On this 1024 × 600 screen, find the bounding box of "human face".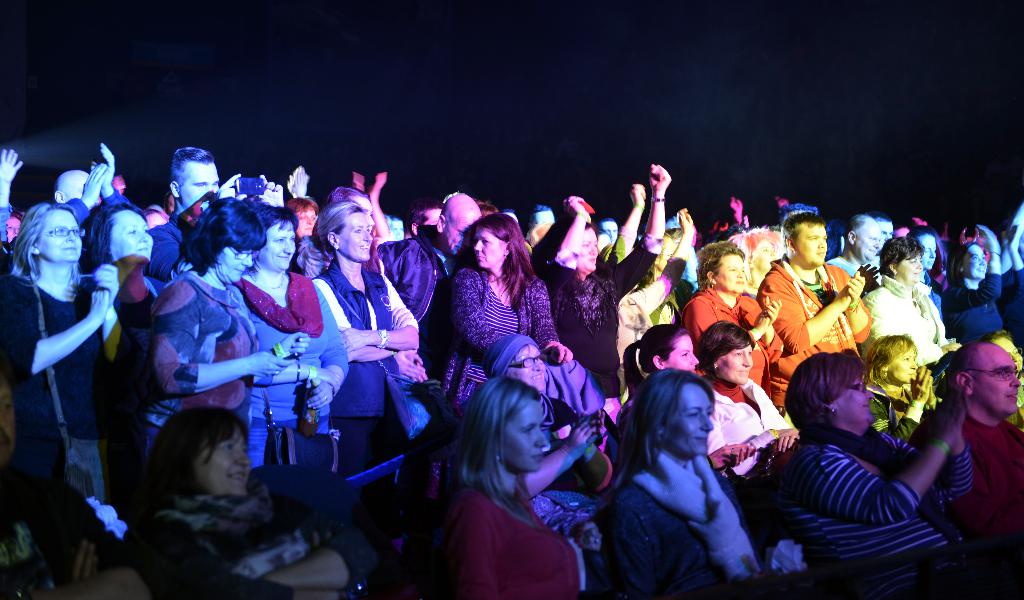
Bounding box: 833:368:876:428.
